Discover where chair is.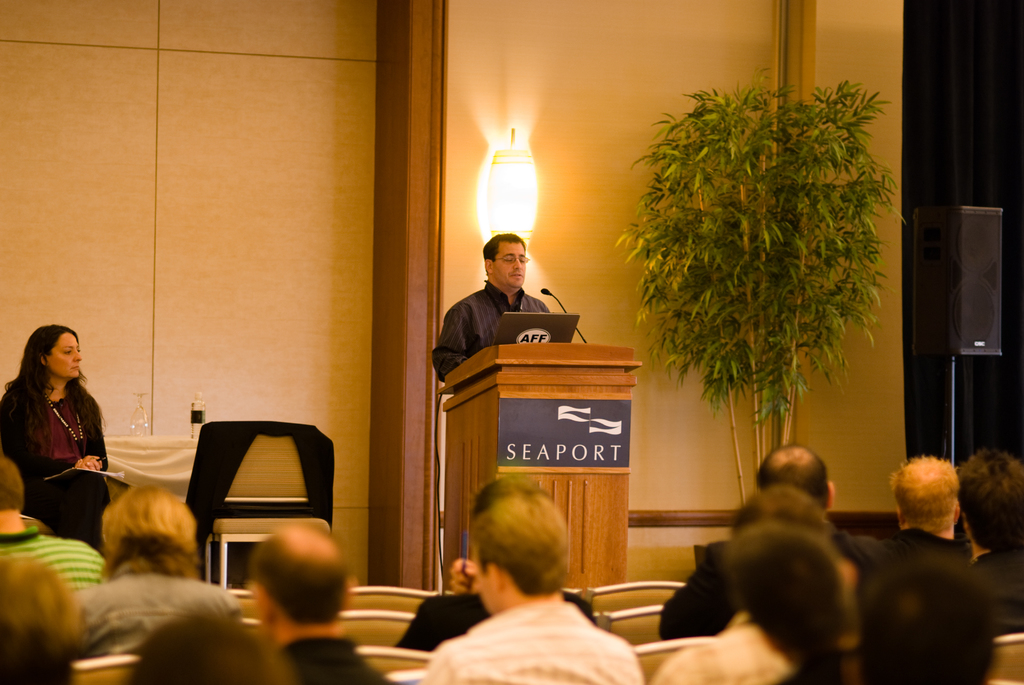
Discovered at left=139, top=420, right=358, bottom=594.
